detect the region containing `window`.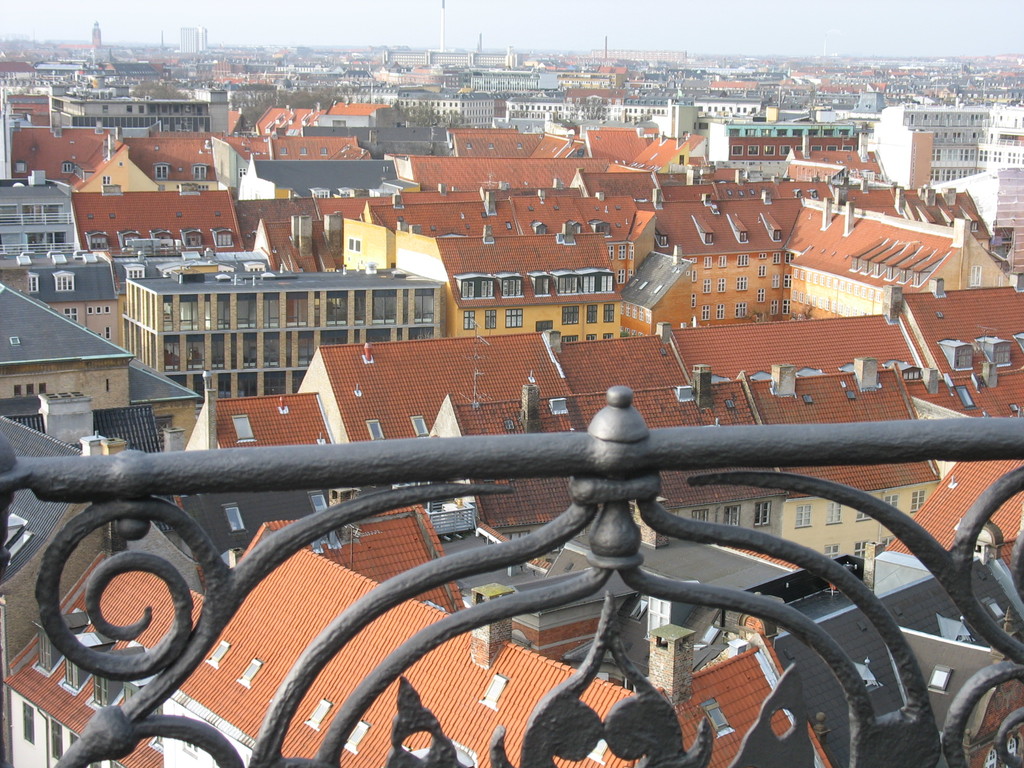
x1=646, y1=309, x2=650, y2=323.
